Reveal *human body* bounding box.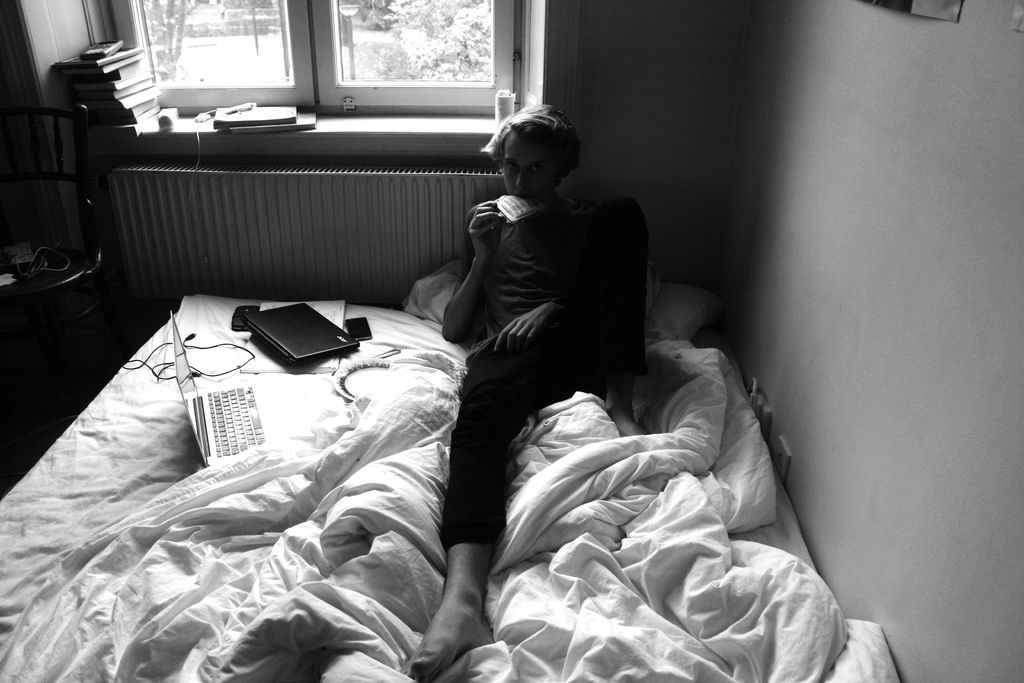
Revealed: bbox(426, 94, 649, 636).
